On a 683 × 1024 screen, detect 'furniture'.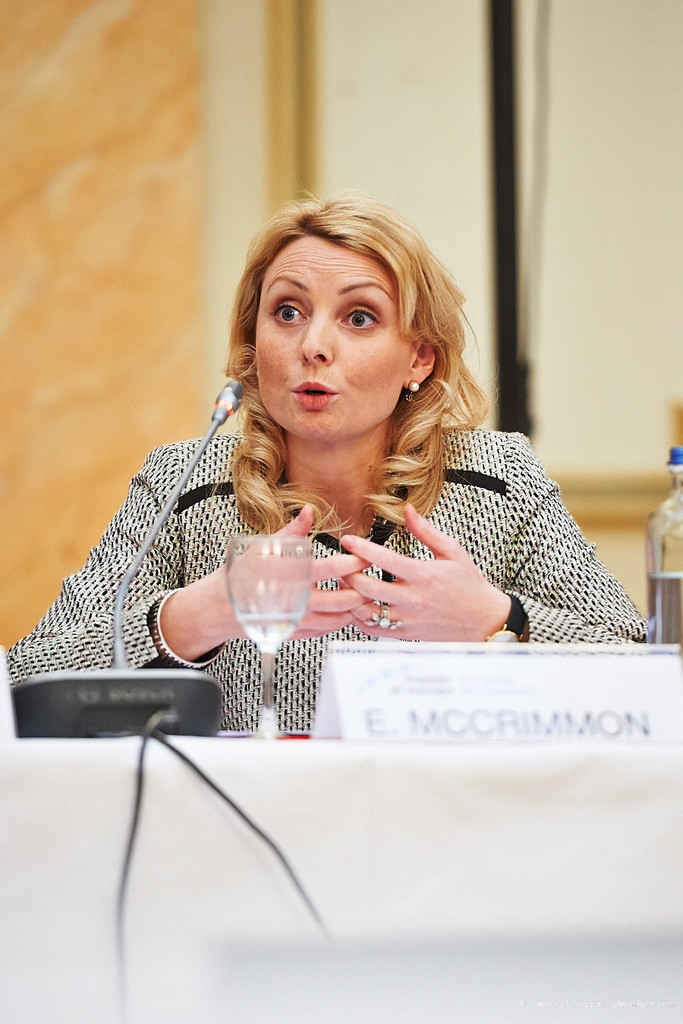
box(0, 730, 682, 1023).
